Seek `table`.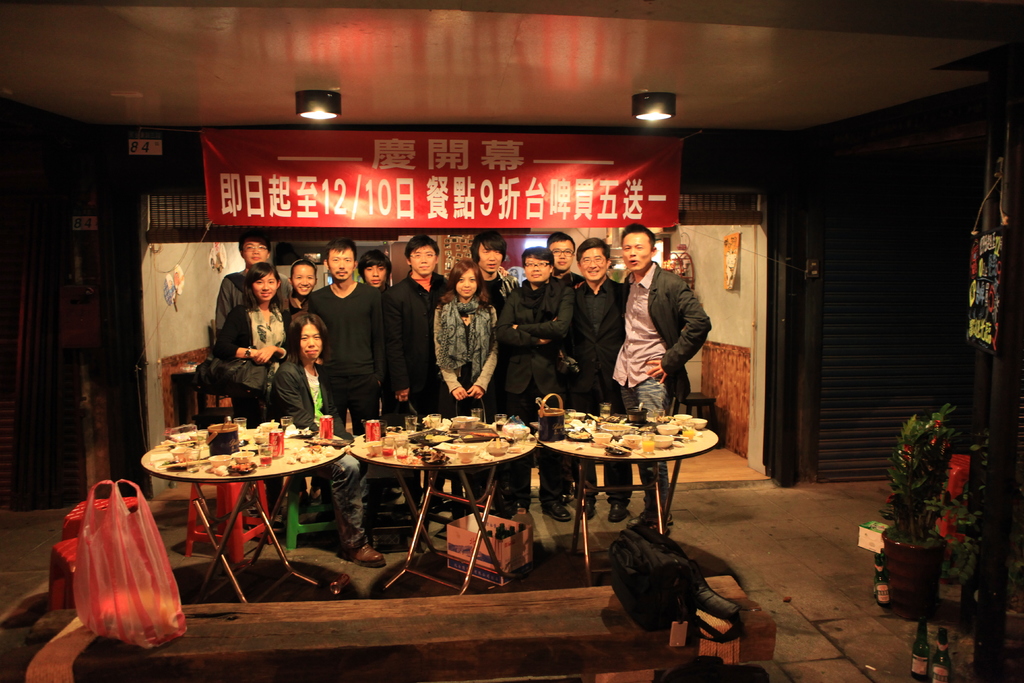
x1=139 y1=427 x2=353 y2=603.
